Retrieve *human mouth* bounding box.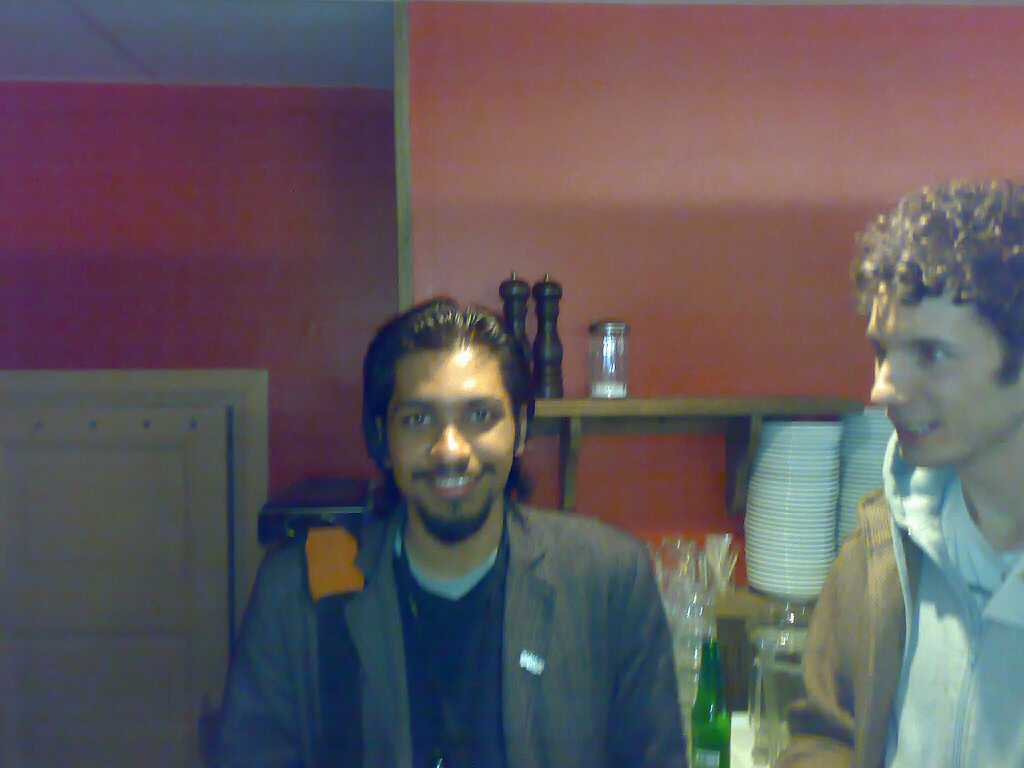
Bounding box: <bbox>884, 416, 942, 443</bbox>.
